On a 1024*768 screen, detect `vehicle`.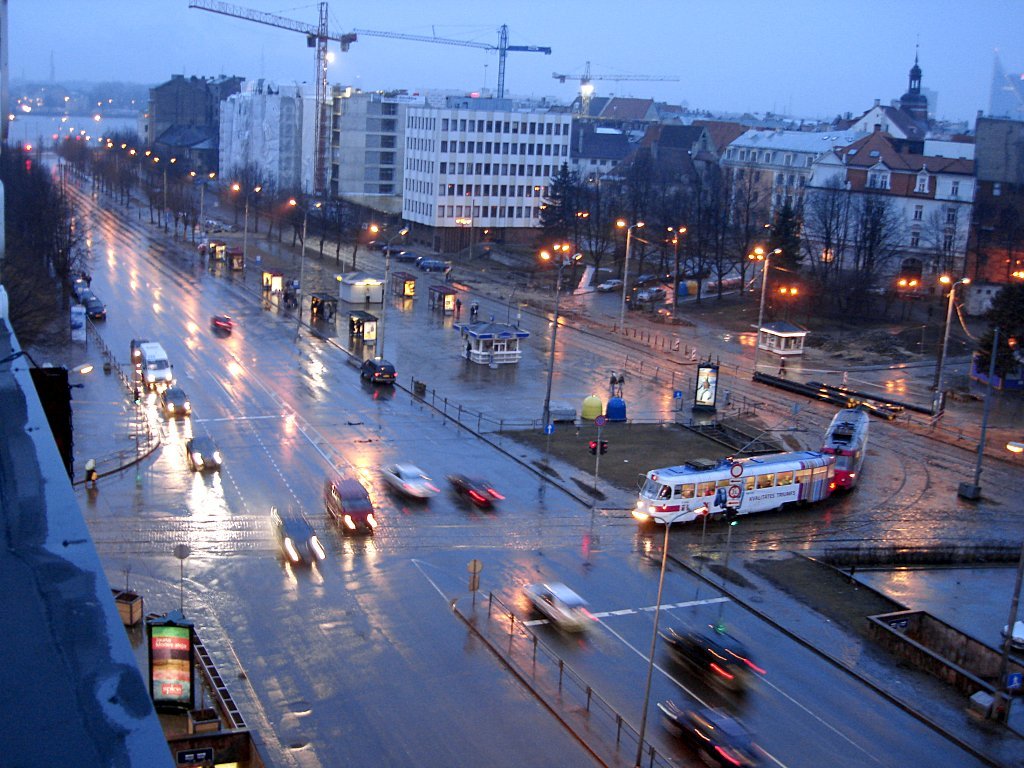
detection(160, 378, 190, 412).
